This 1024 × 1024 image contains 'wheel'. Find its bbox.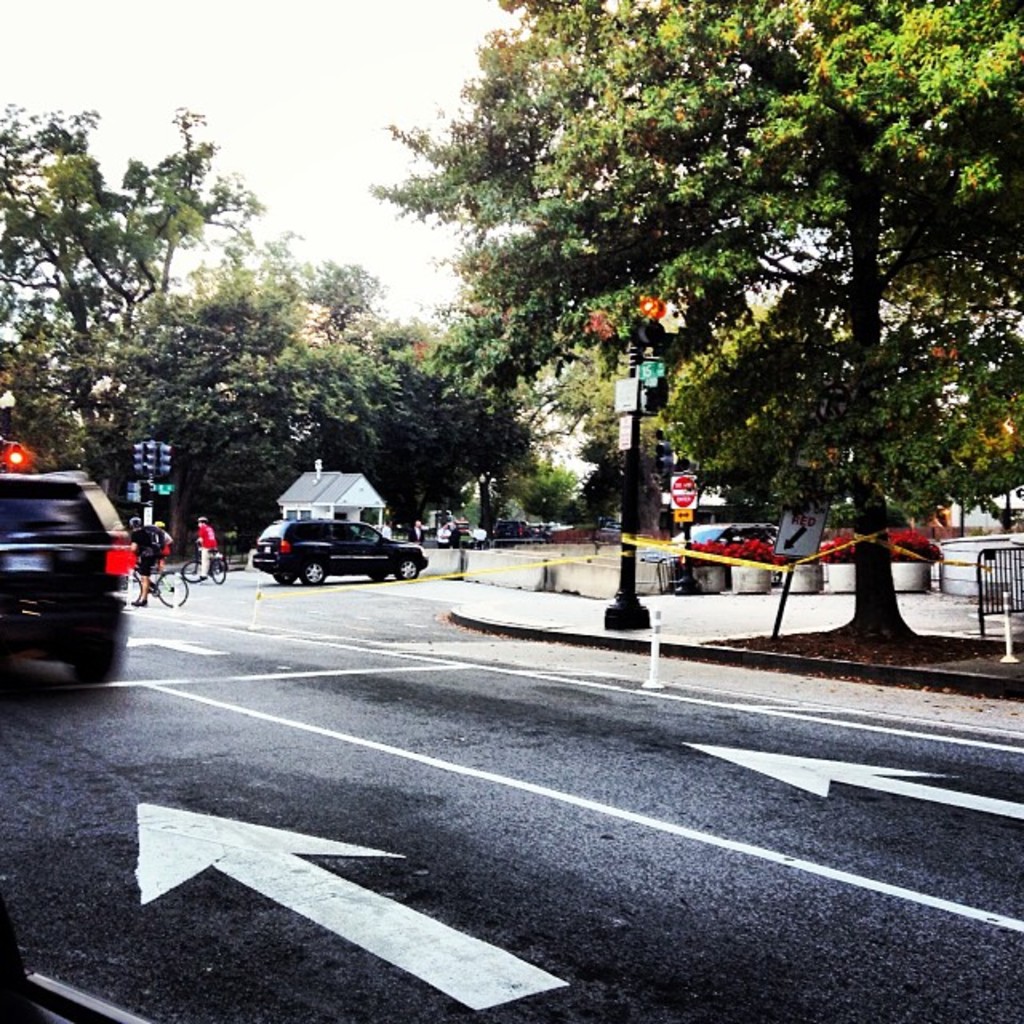
269:563:299:584.
